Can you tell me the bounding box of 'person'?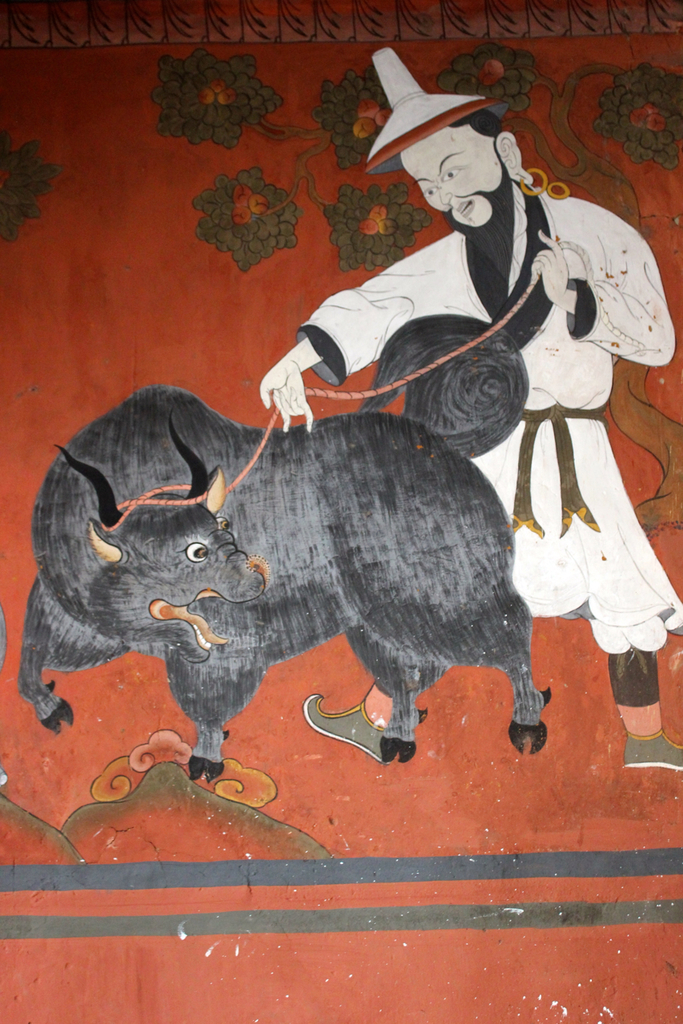
locate(258, 44, 682, 772).
